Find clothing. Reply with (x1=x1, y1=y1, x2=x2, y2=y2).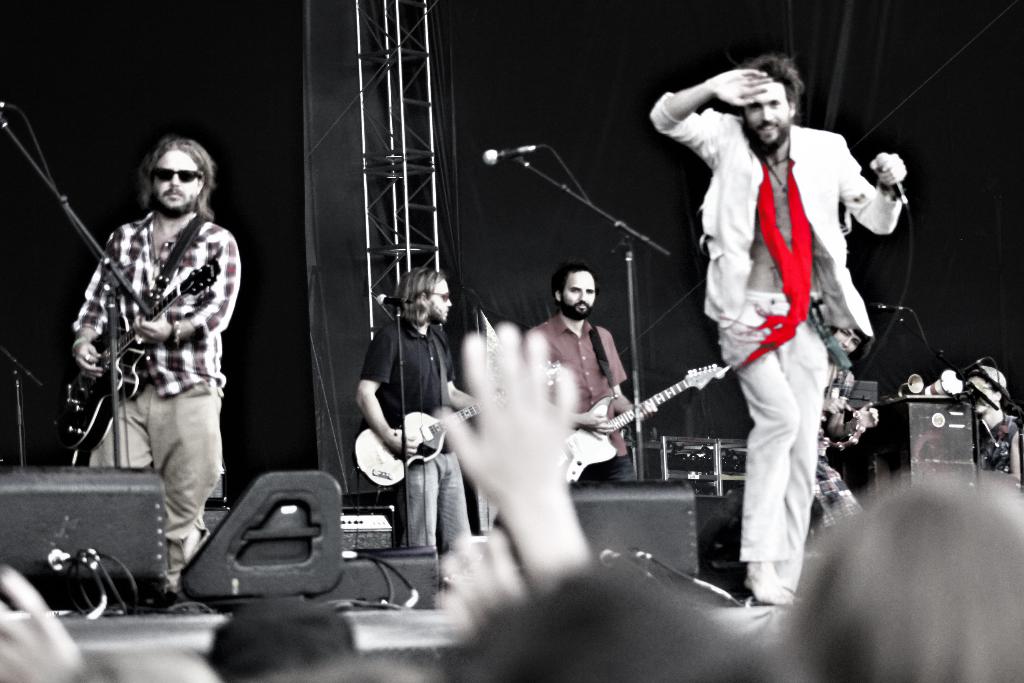
(x1=350, y1=304, x2=475, y2=552).
